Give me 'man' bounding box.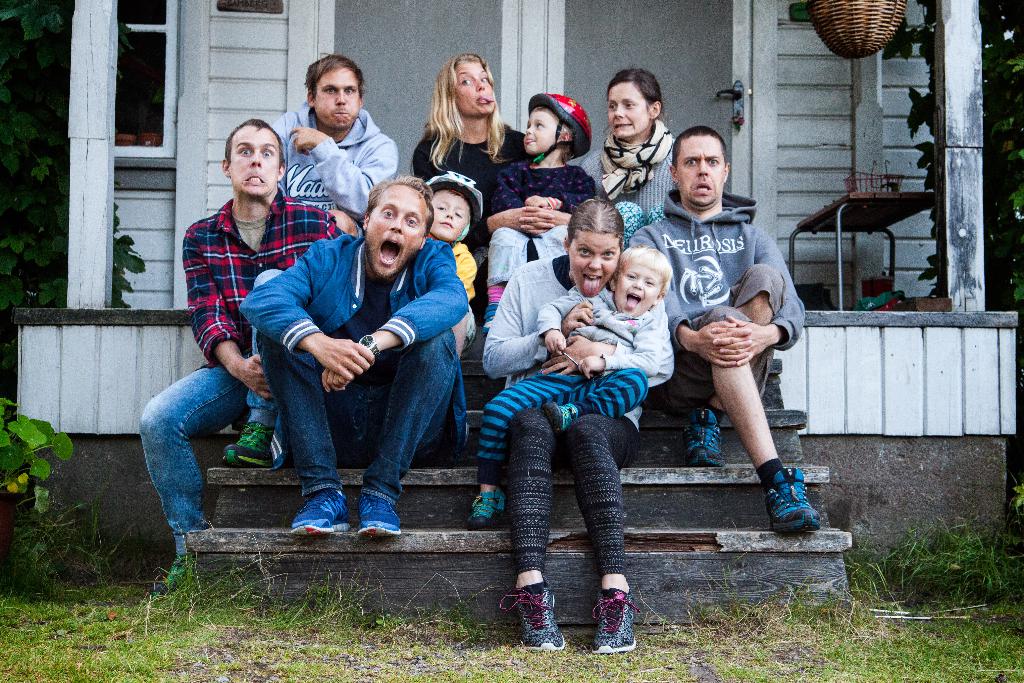
<region>138, 114, 343, 600</region>.
